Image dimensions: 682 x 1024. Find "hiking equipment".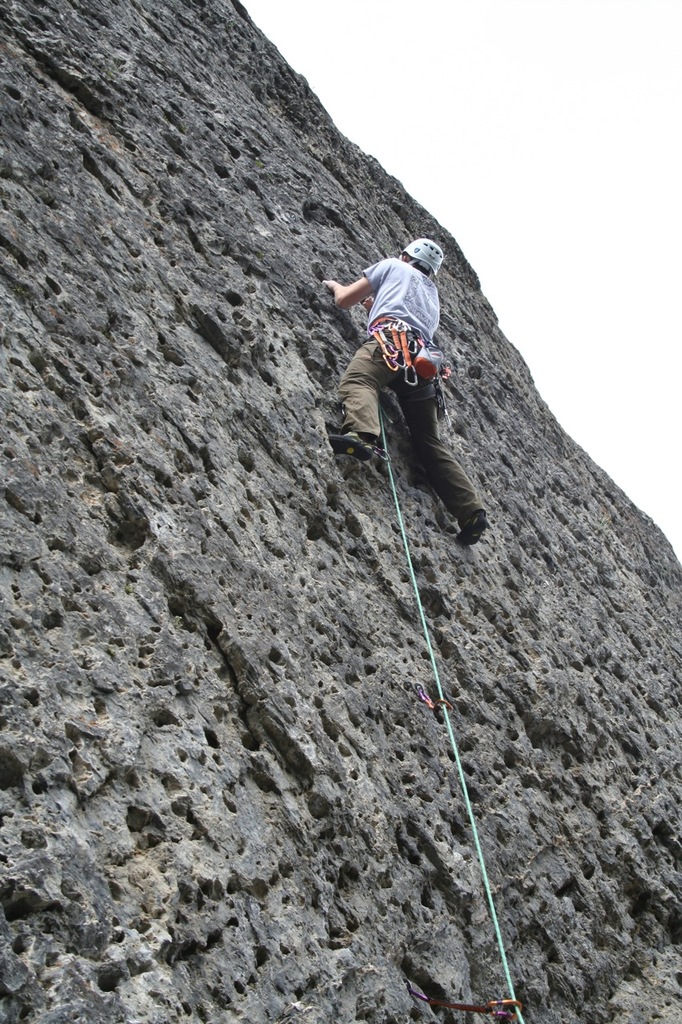
456,502,491,553.
